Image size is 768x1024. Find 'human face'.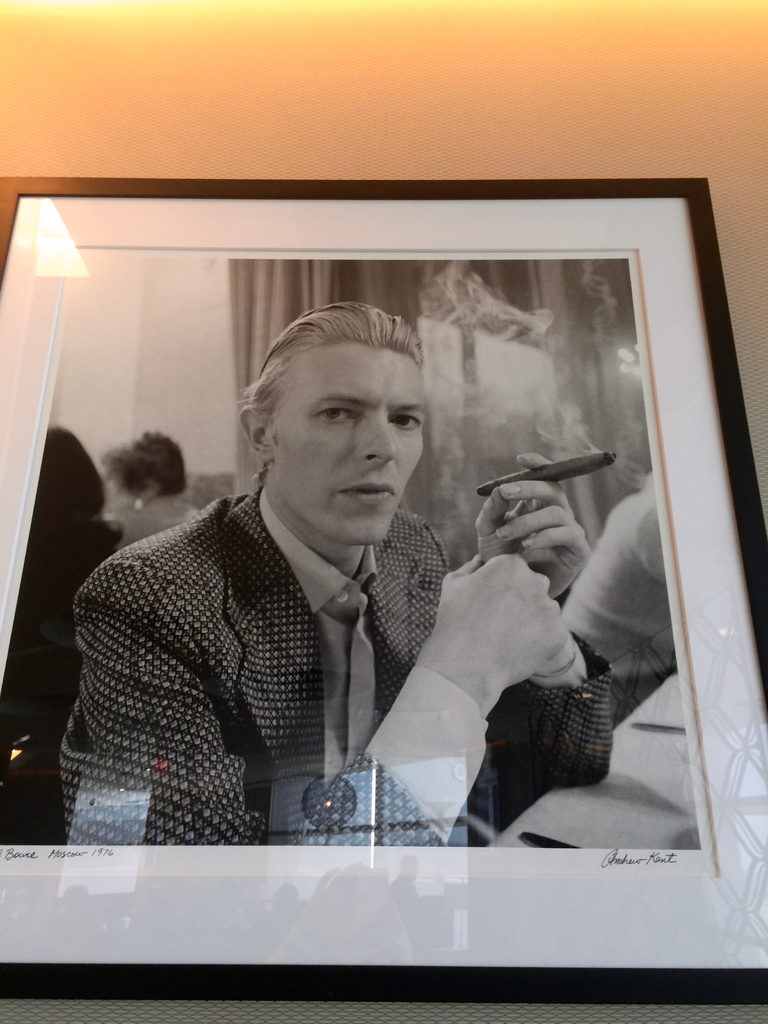
left=257, top=340, right=430, bottom=557.
